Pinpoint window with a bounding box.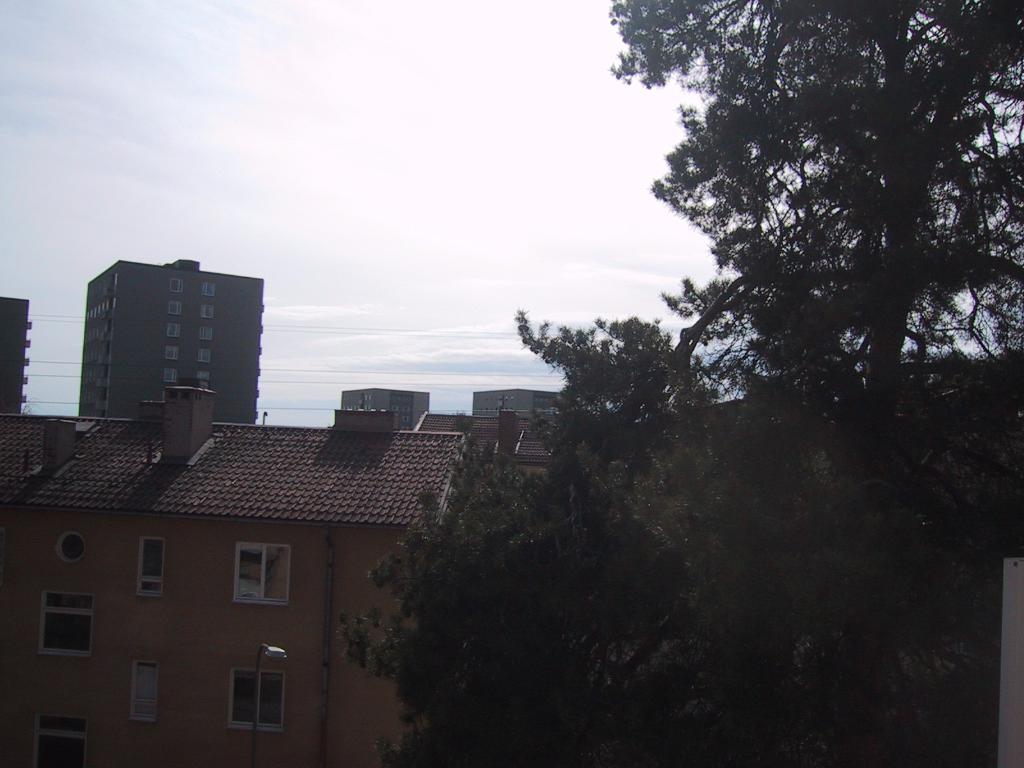
detection(211, 654, 297, 736).
